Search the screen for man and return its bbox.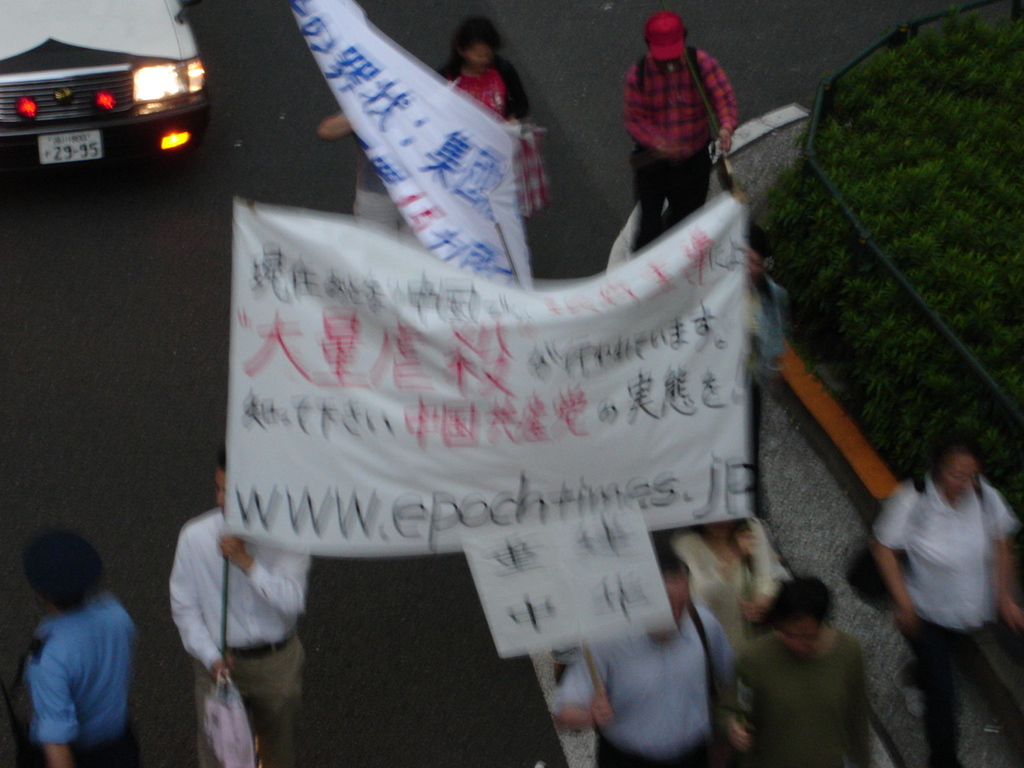
Found: {"x1": 591, "y1": 26, "x2": 744, "y2": 223}.
